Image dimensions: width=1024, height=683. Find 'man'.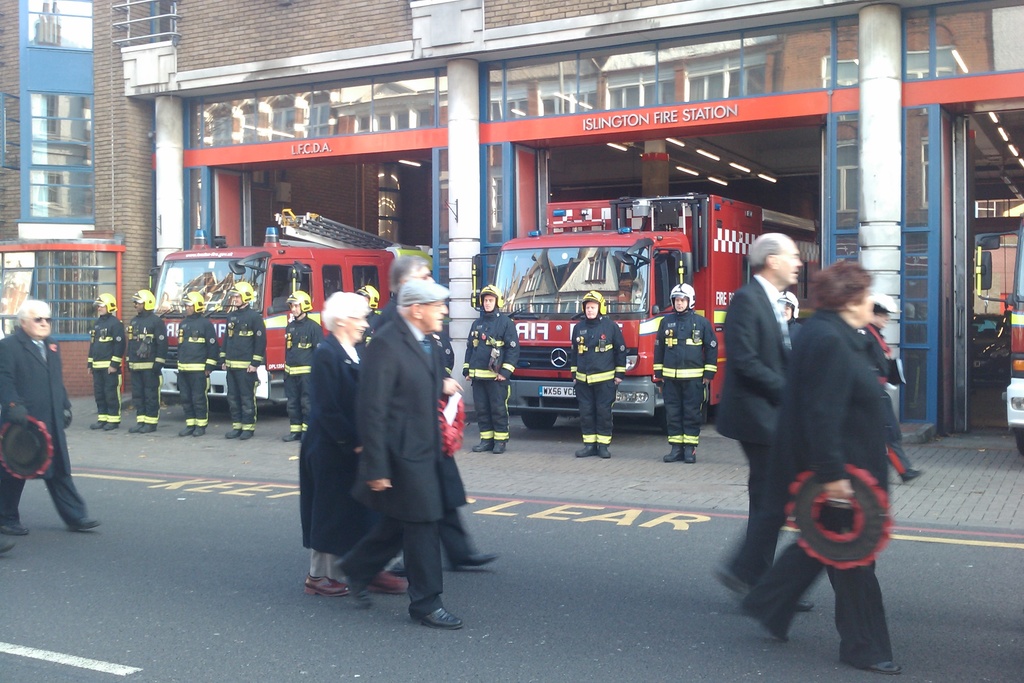
<bbox>280, 292, 326, 442</bbox>.
